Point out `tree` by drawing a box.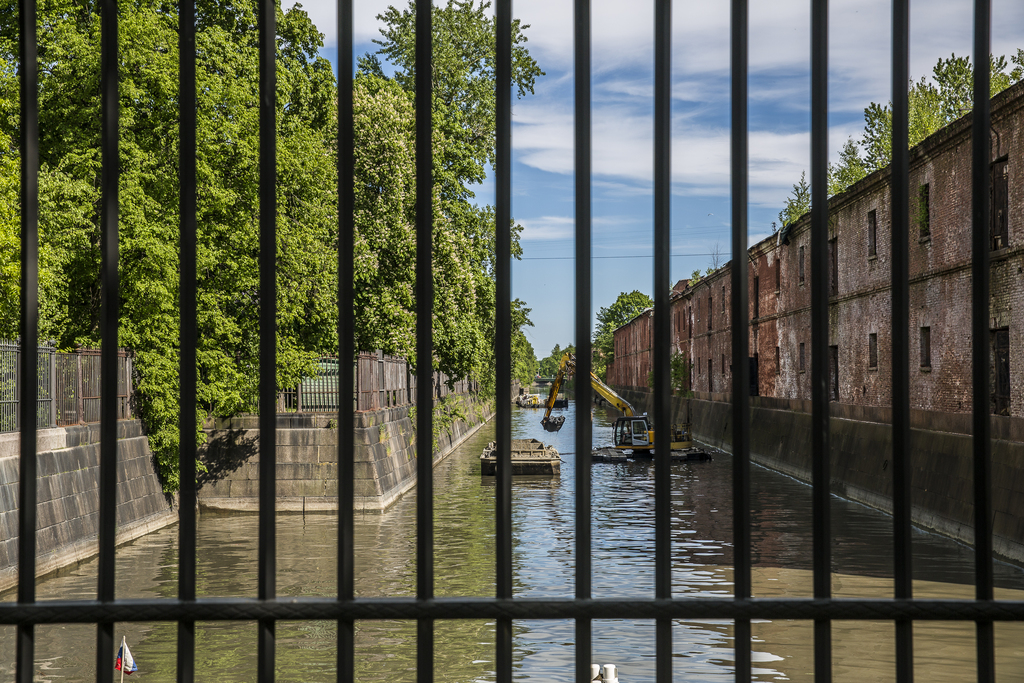
(x1=591, y1=287, x2=652, y2=374).
